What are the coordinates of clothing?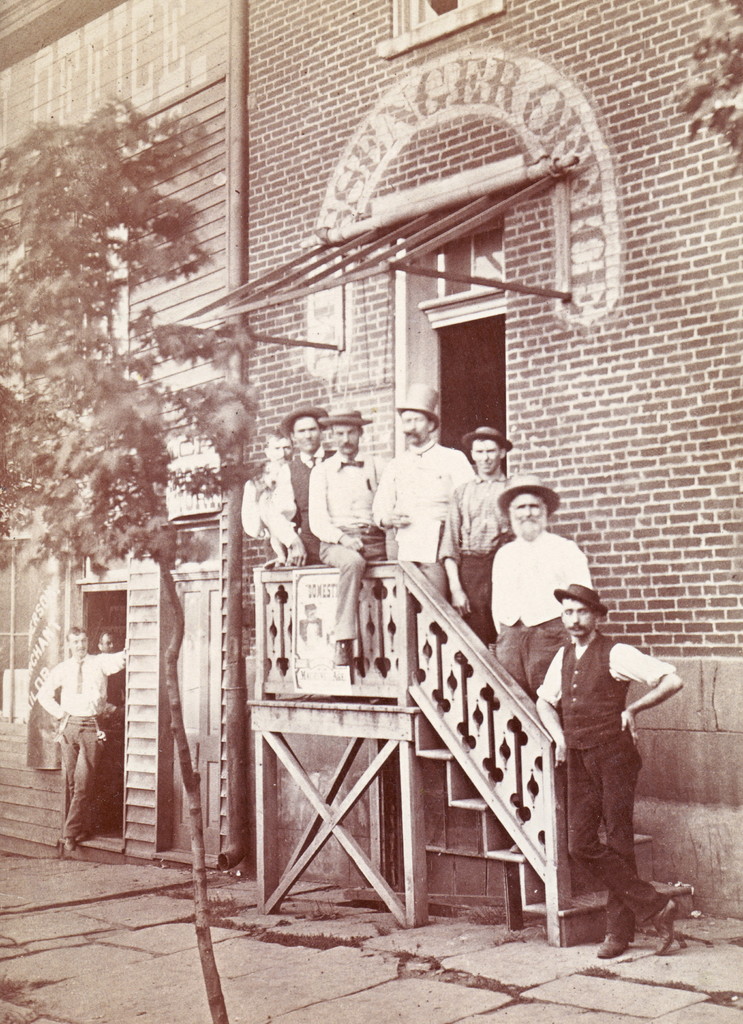
rect(500, 626, 567, 692).
